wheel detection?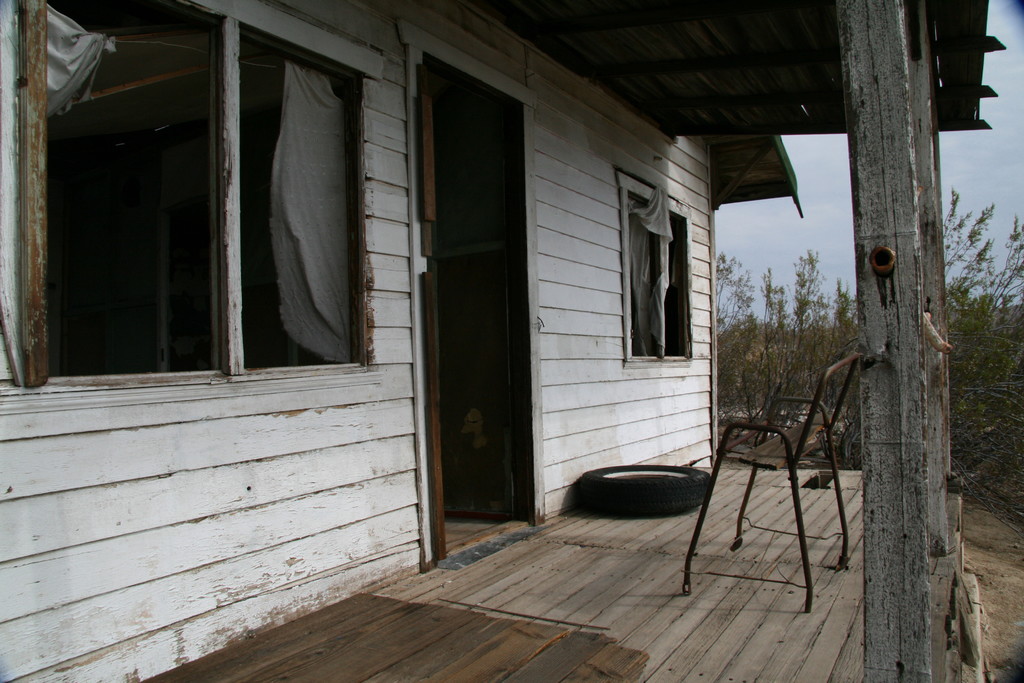
<region>579, 463, 714, 519</region>
